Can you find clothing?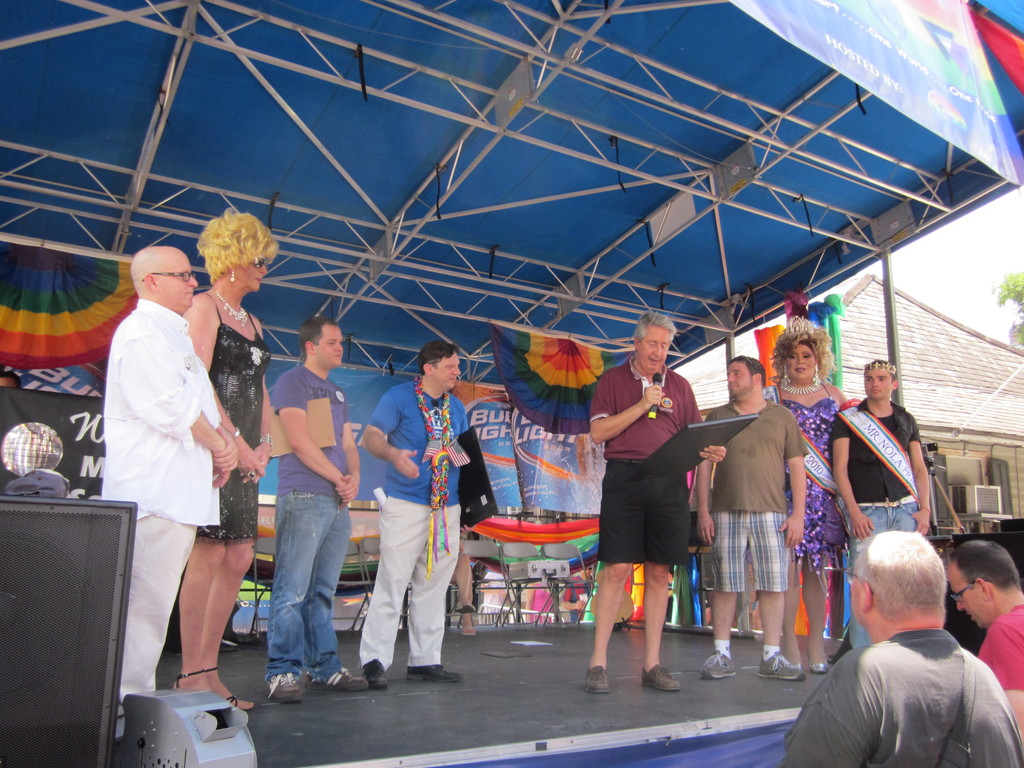
Yes, bounding box: rect(982, 602, 1023, 691).
